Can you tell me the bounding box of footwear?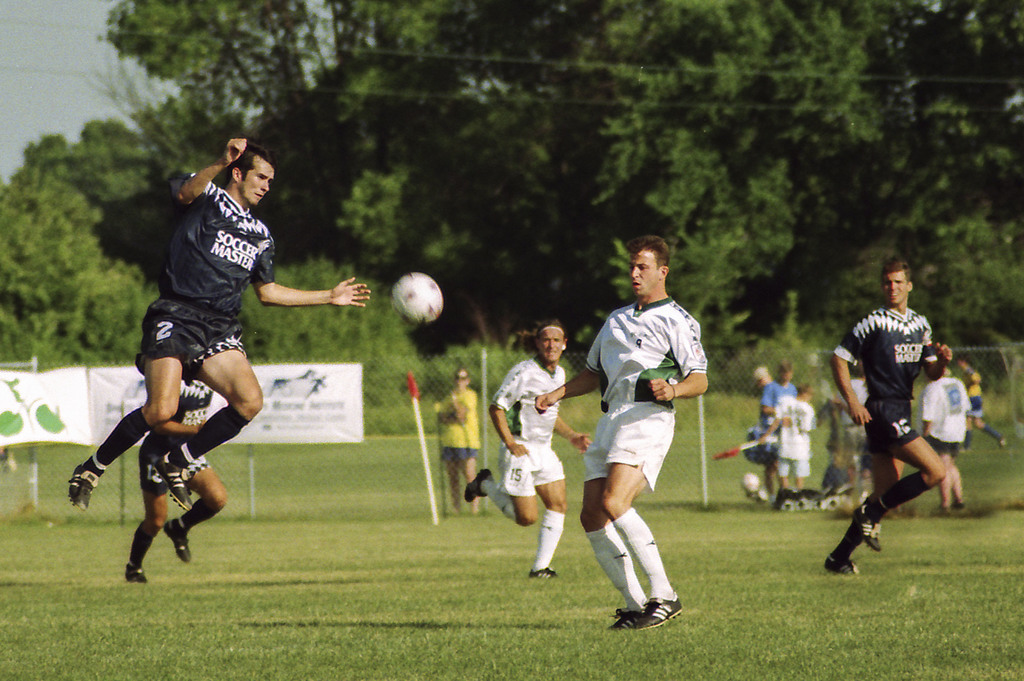
l=821, t=554, r=858, b=575.
